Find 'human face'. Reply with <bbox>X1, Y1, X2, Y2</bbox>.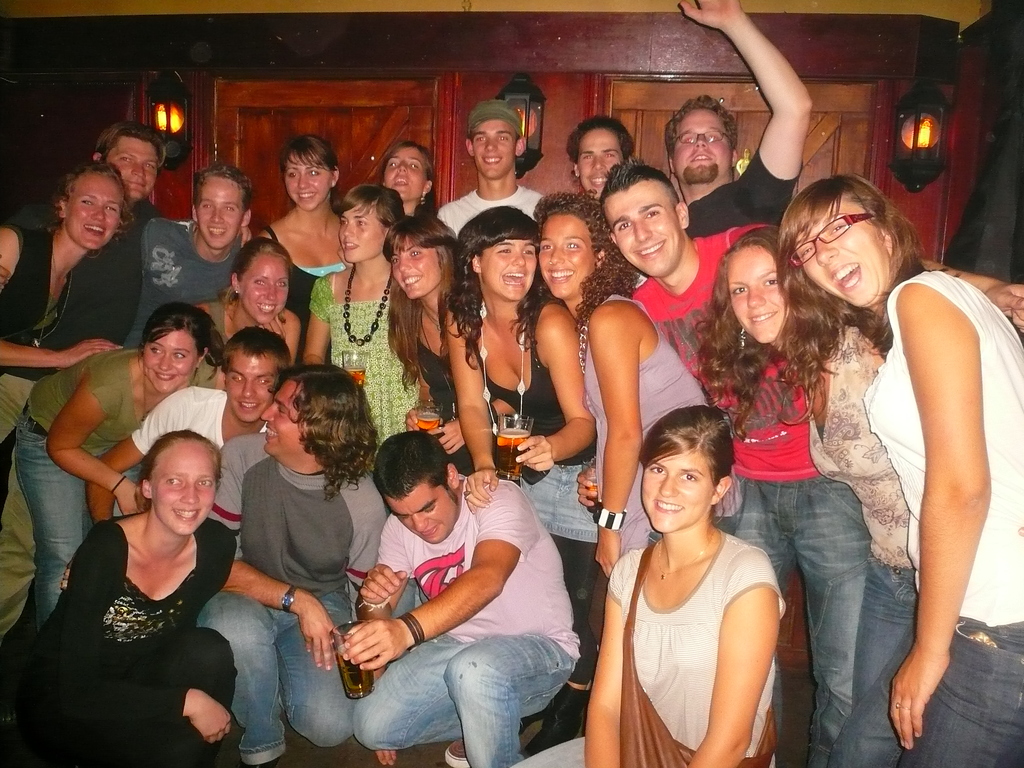
<bbox>259, 378, 305, 456</bbox>.
